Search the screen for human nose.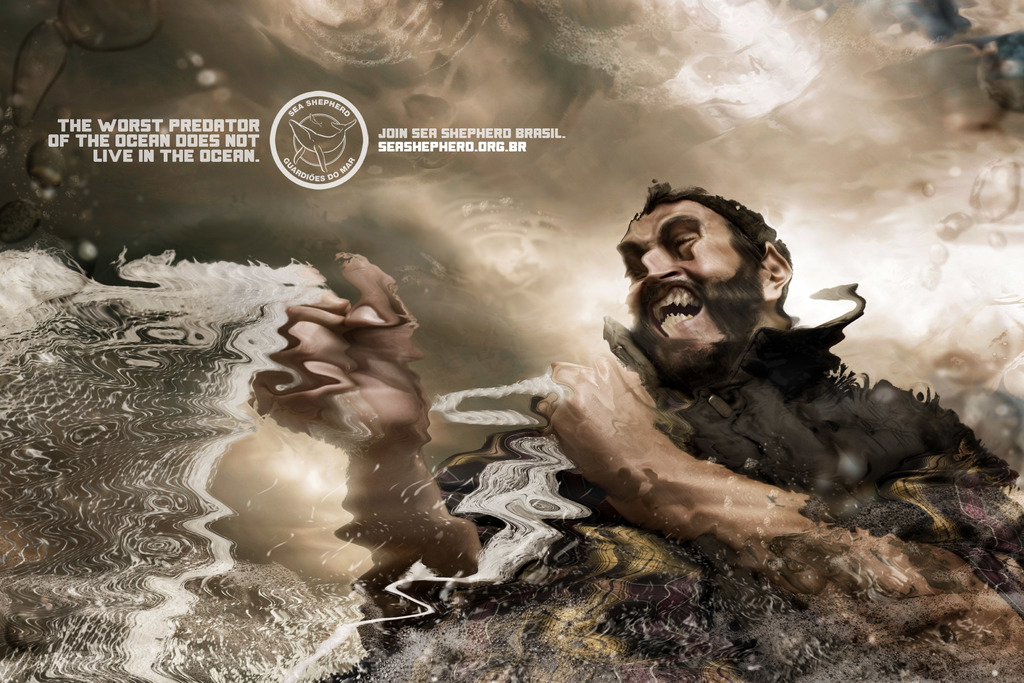
Found at x1=639 y1=243 x2=681 y2=280.
